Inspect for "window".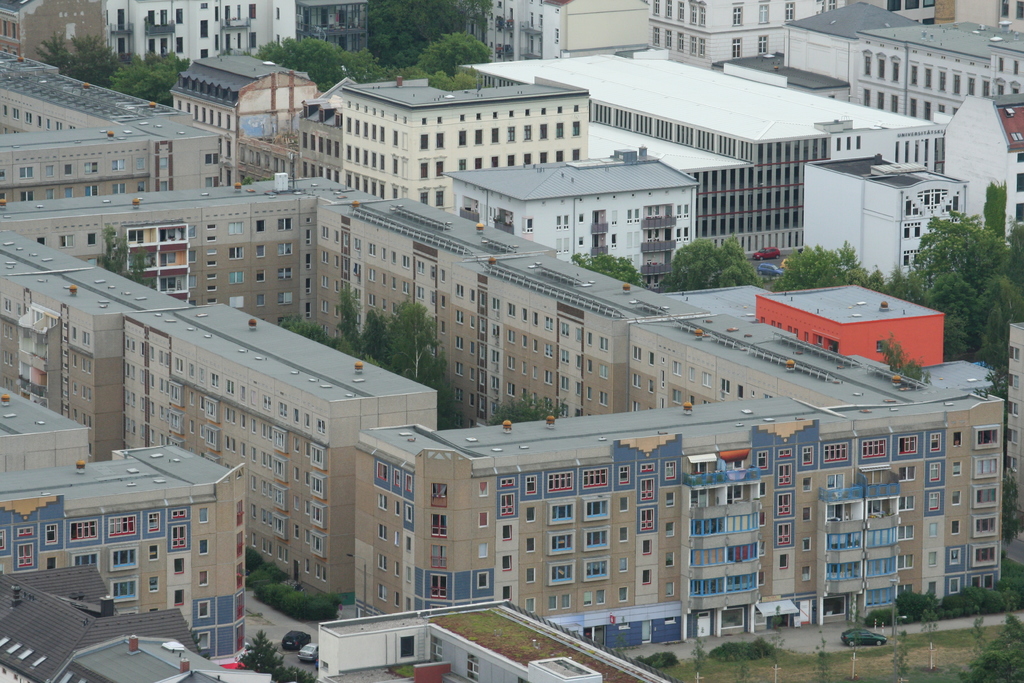
Inspection: <box>201,575,206,582</box>.
